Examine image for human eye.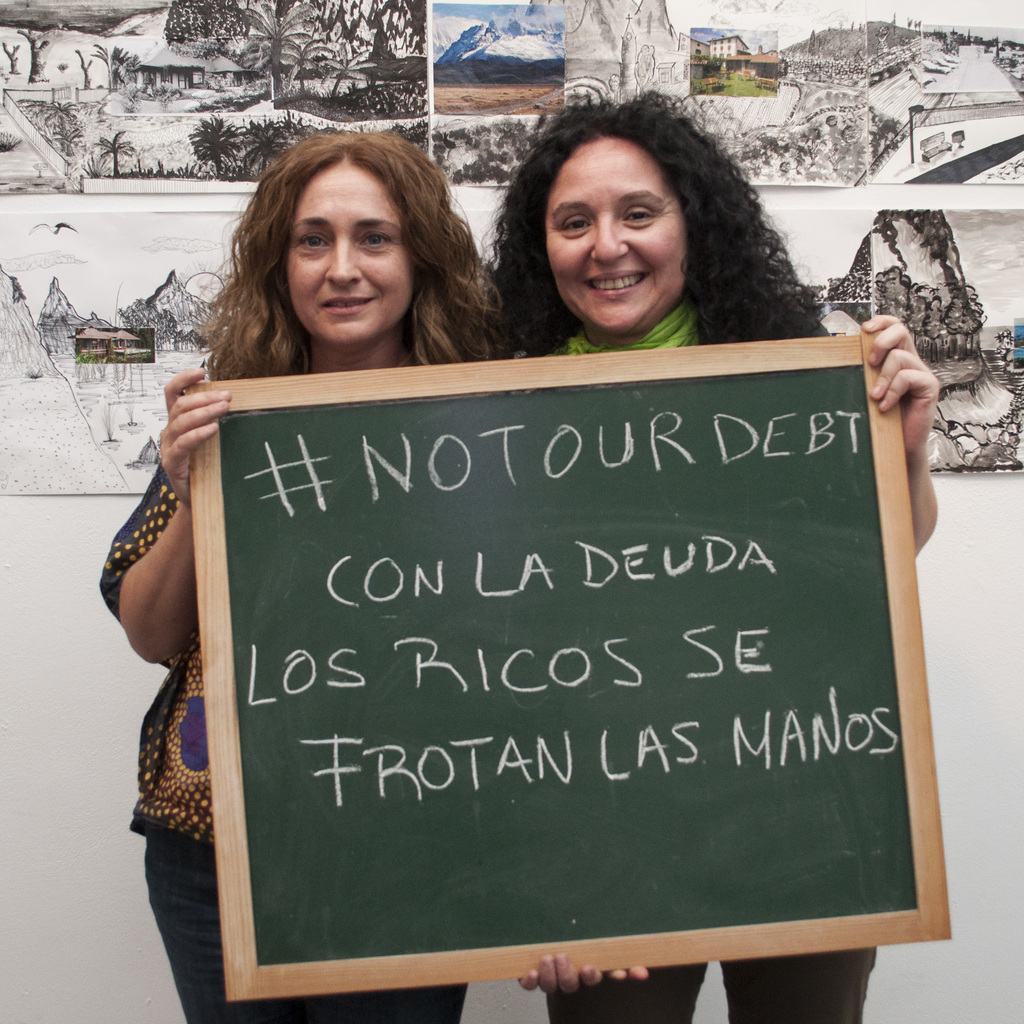
Examination result: (left=558, top=213, right=599, bottom=236).
